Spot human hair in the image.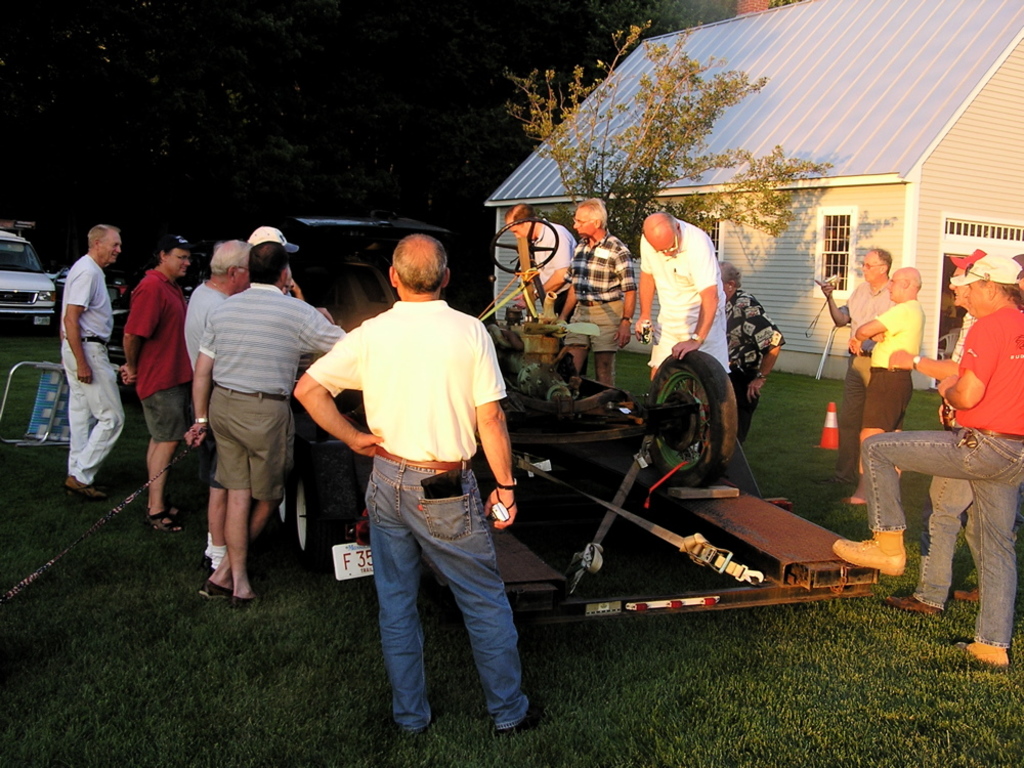
human hair found at x1=573, y1=196, x2=606, y2=228.
